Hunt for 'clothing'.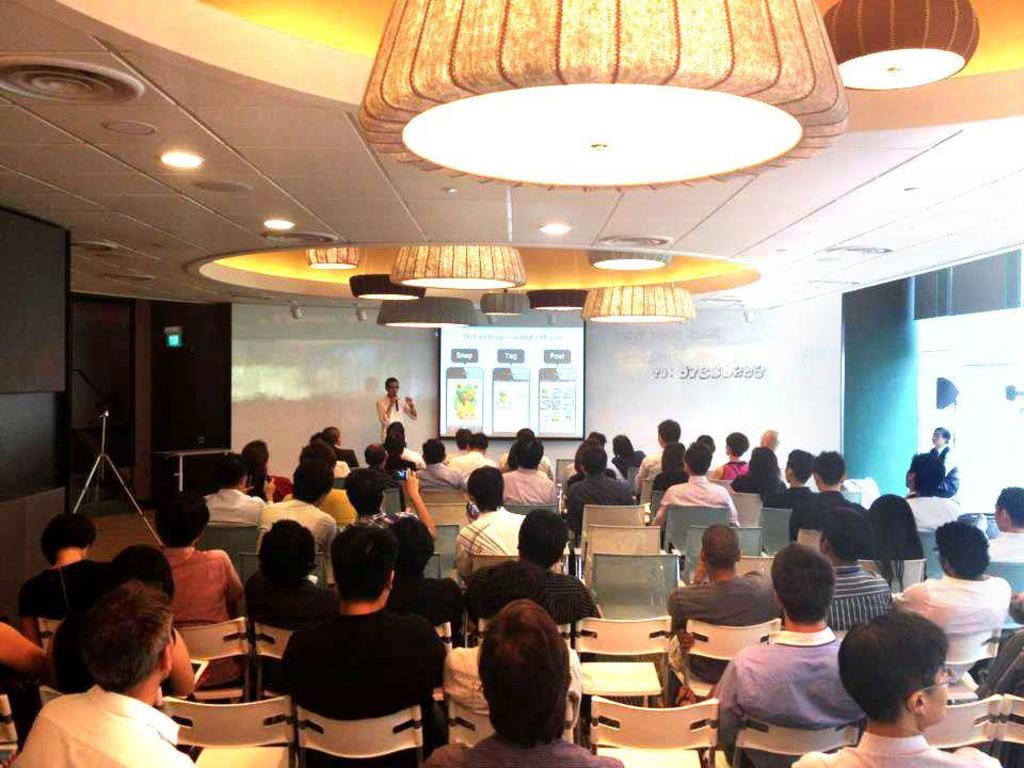
Hunted down at box(499, 477, 556, 501).
